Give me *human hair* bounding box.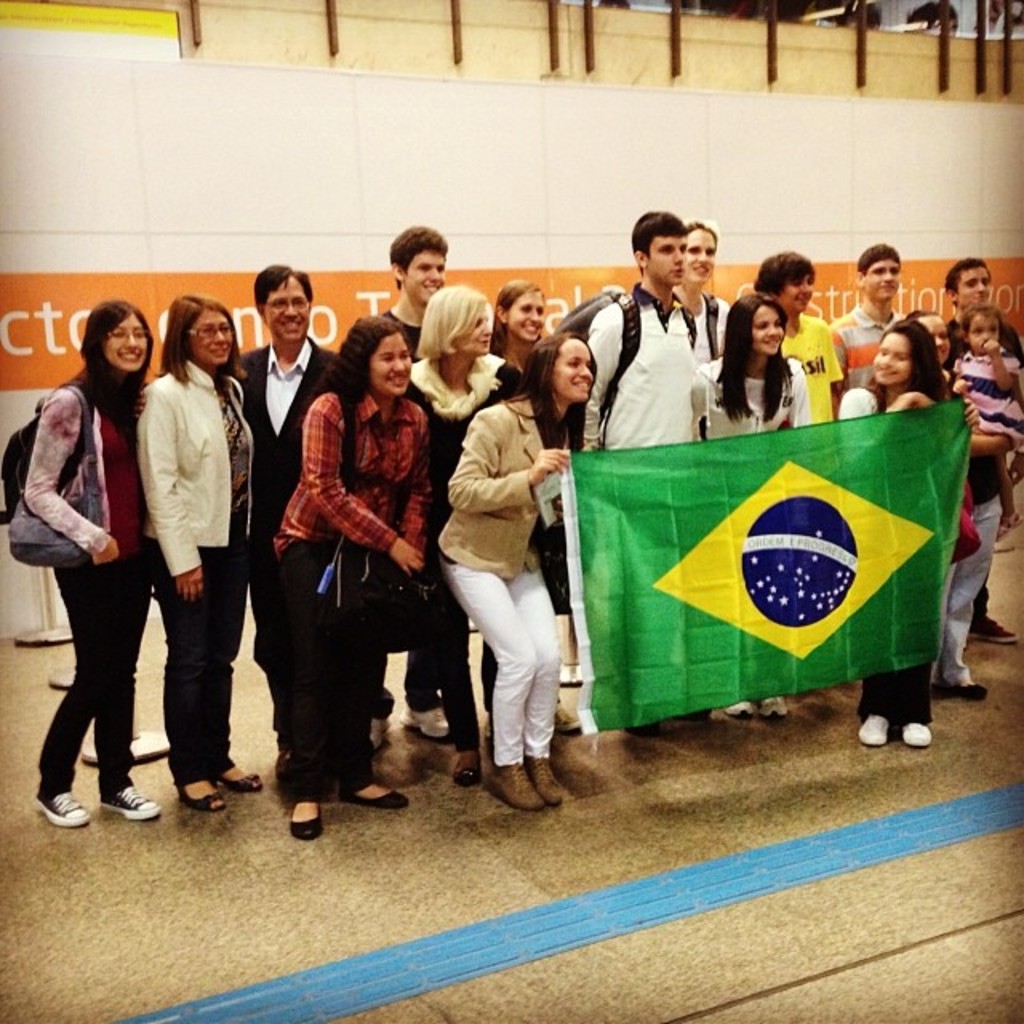
x1=386, y1=226, x2=446, y2=290.
